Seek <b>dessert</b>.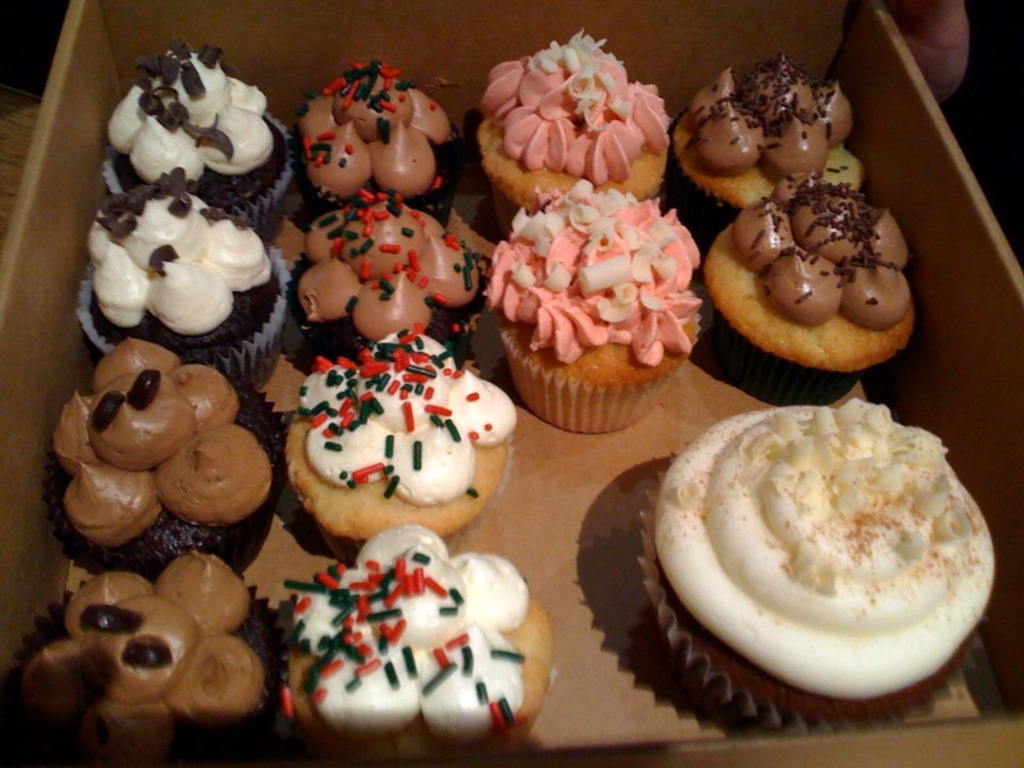
(left=274, top=328, right=515, bottom=567).
